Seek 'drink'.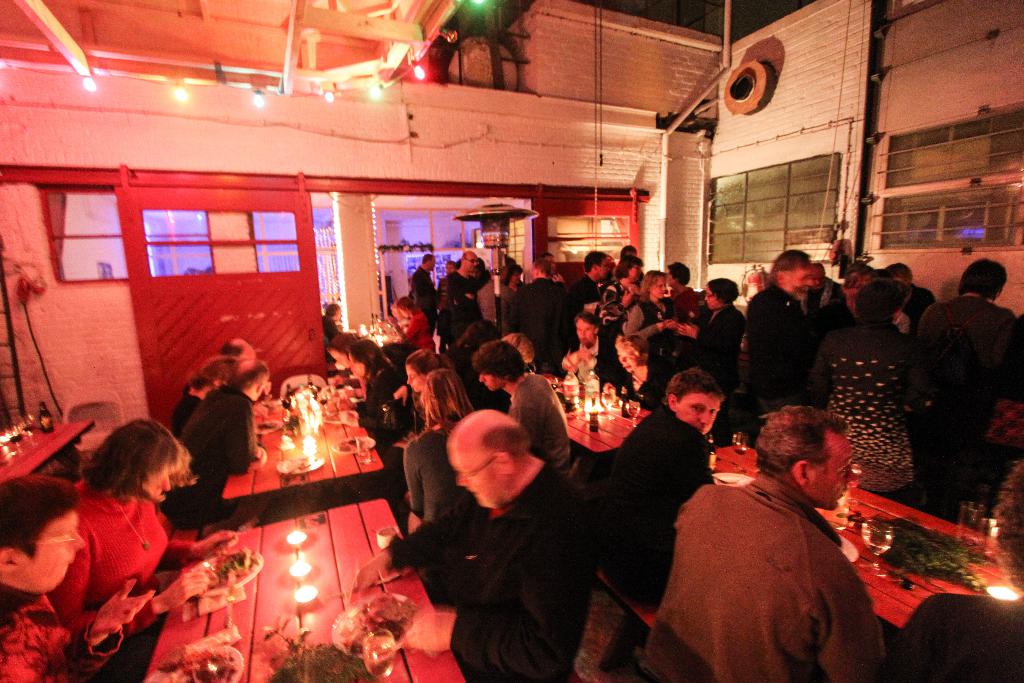
(586, 403, 605, 438).
